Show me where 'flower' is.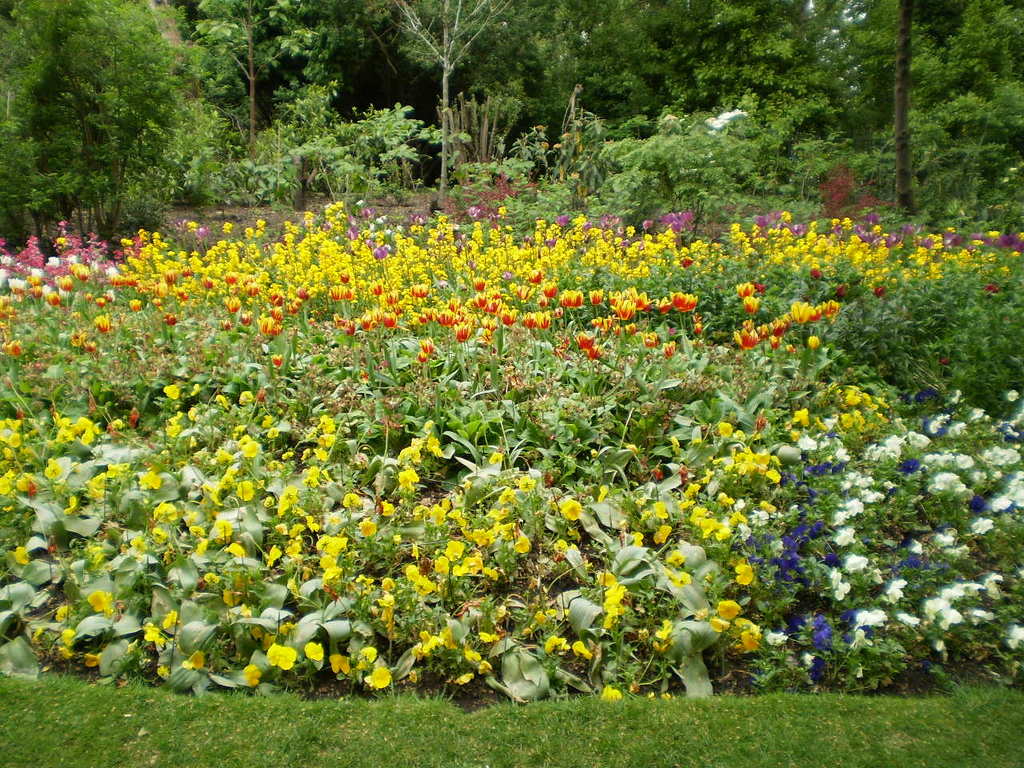
'flower' is at Rect(266, 644, 298, 667).
